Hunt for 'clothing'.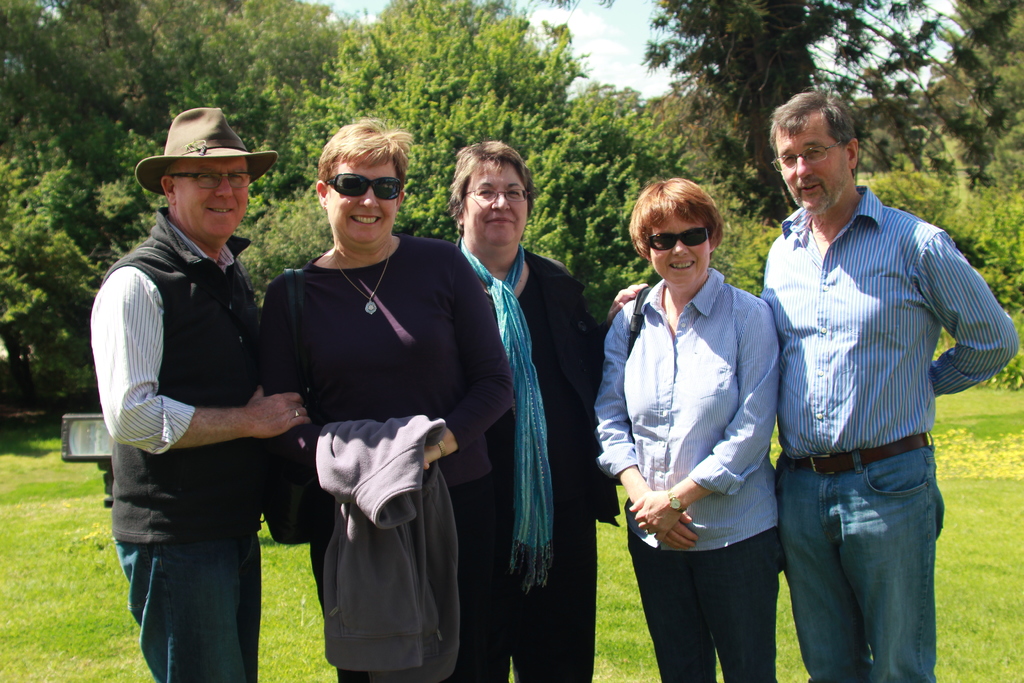
Hunted down at 760,186,1018,682.
